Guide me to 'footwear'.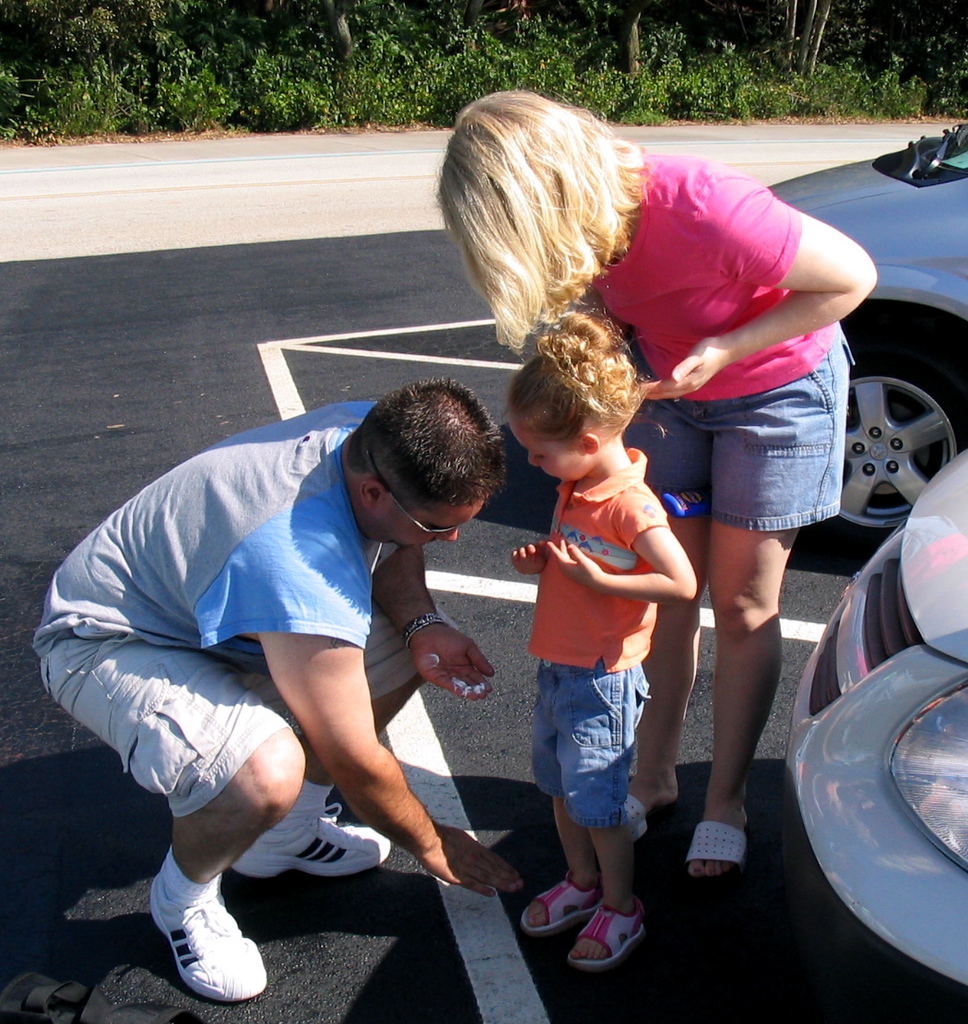
Guidance: 229, 801, 391, 879.
